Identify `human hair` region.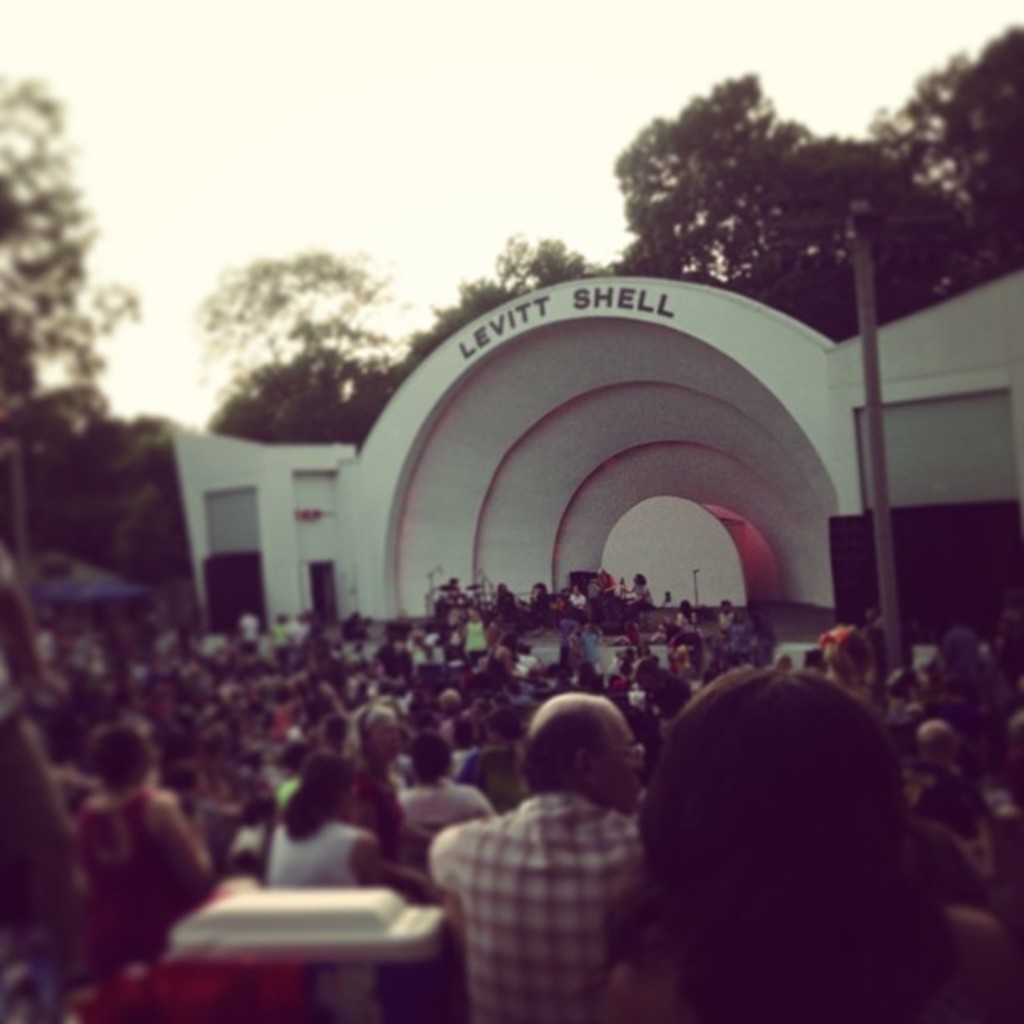
Region: 631:654:935:1009.
